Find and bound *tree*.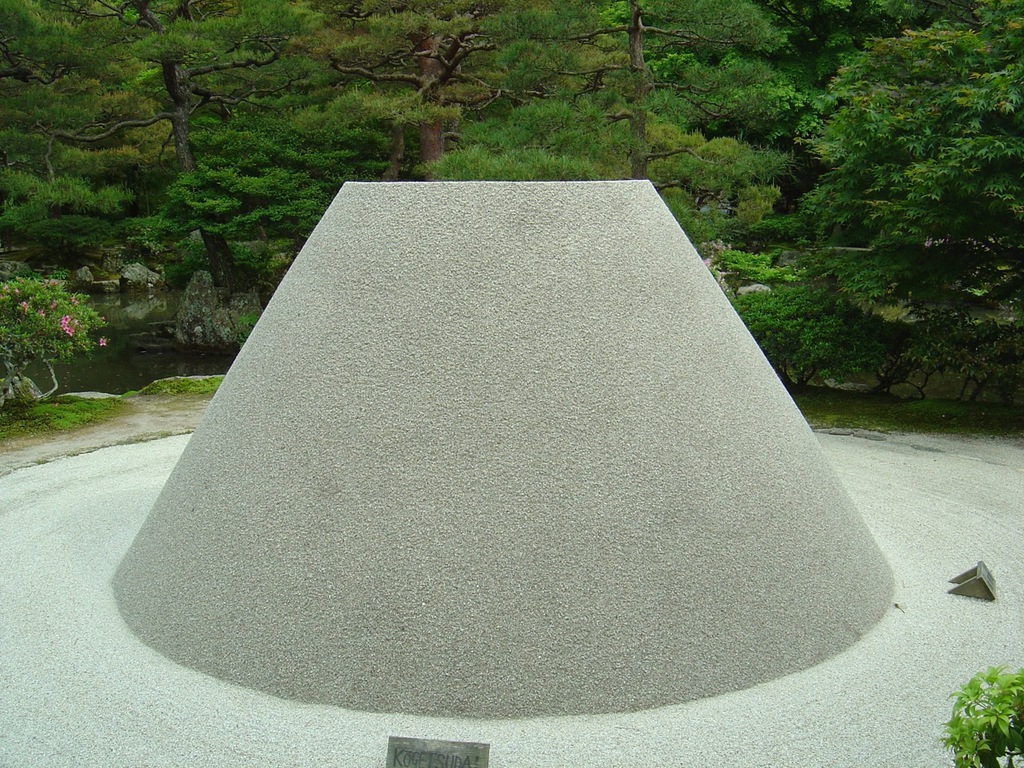
Bound: locate(478, 2, 788, 242).
